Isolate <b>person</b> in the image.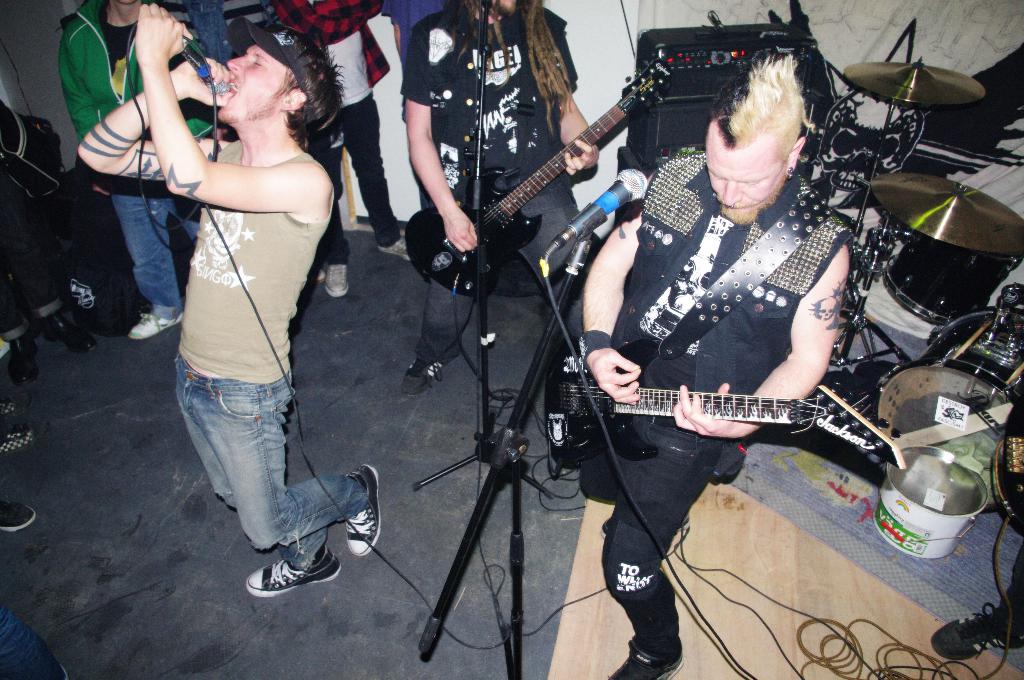
Isolated region: crop(564, 92, 888, 640).
